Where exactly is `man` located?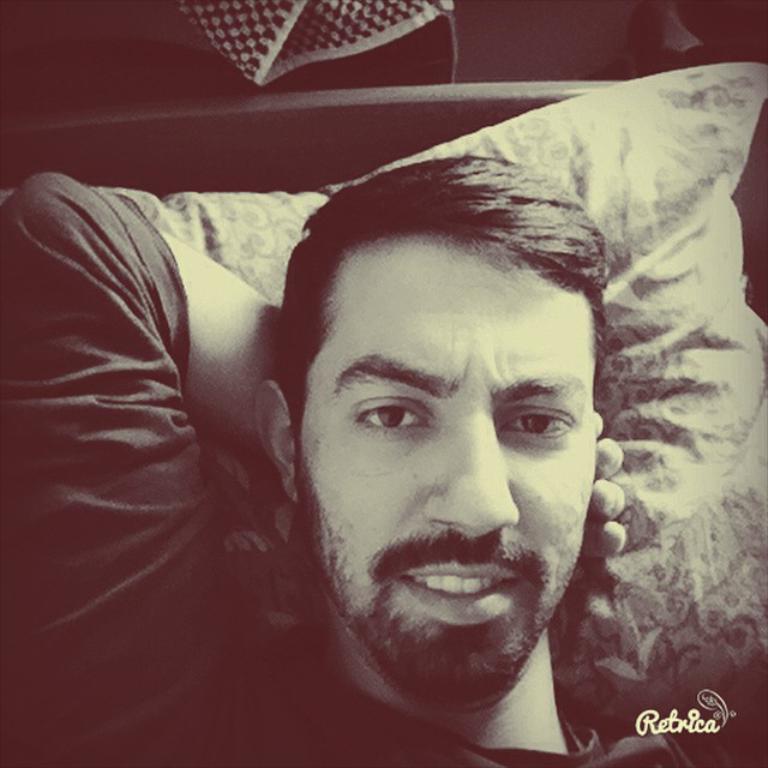
Its bounding box is 64, 73, 762, 749.
